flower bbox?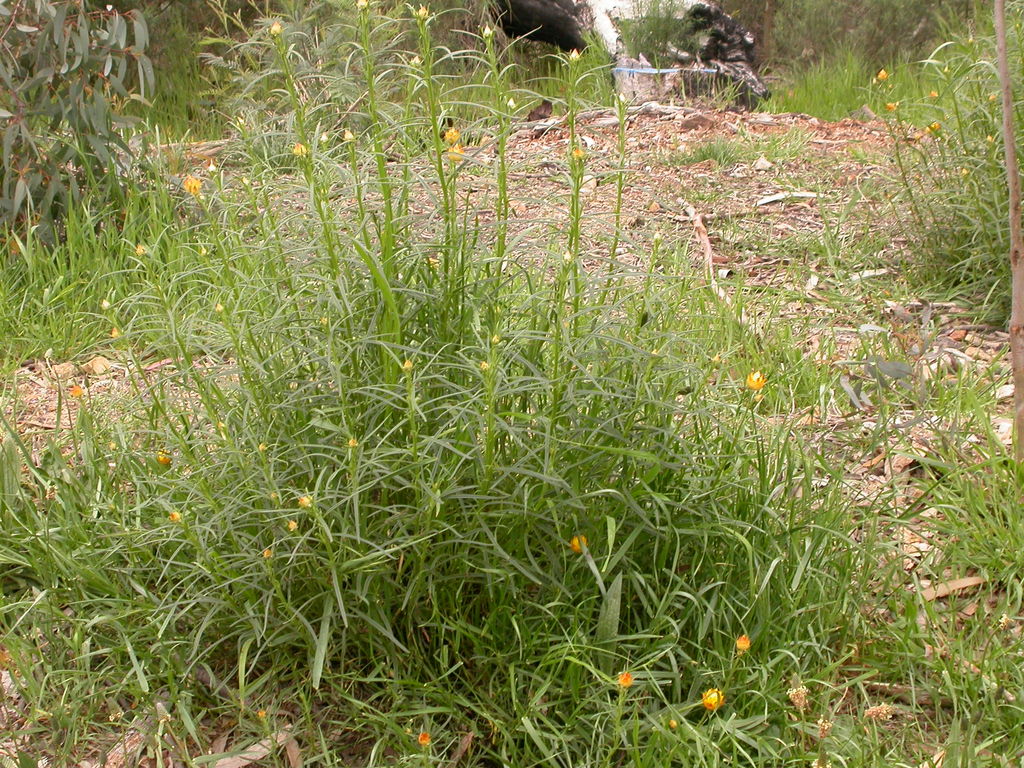
<bbox>254, 446, 268, 458</bbox>
